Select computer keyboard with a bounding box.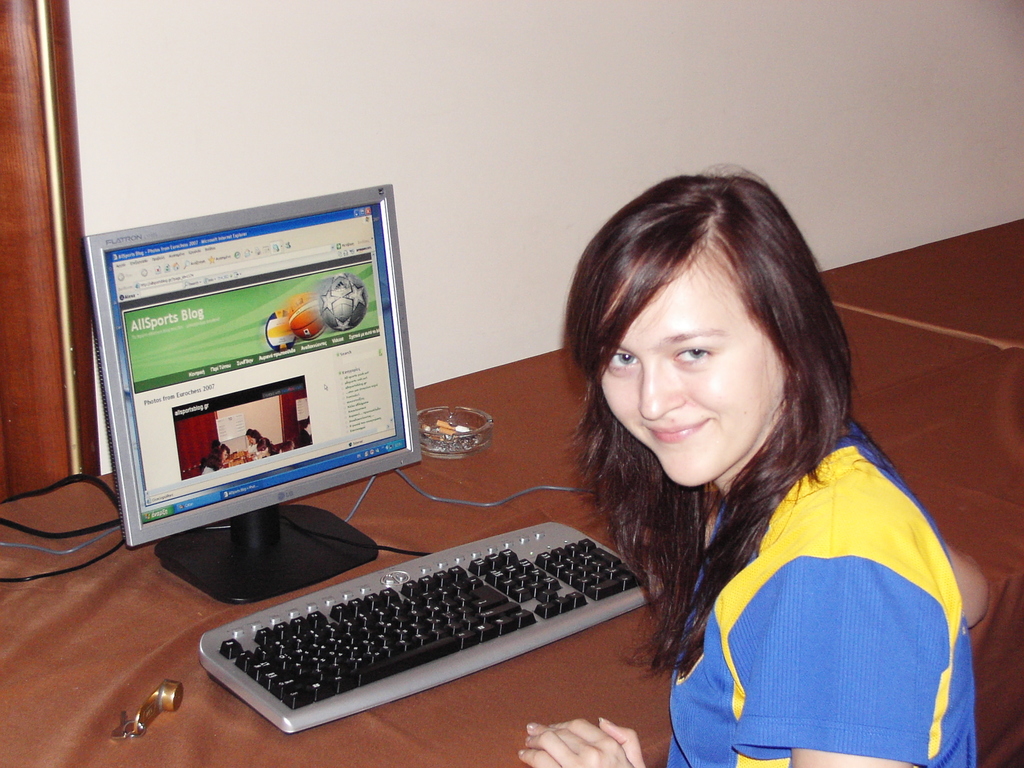
[201,512,654,733].
